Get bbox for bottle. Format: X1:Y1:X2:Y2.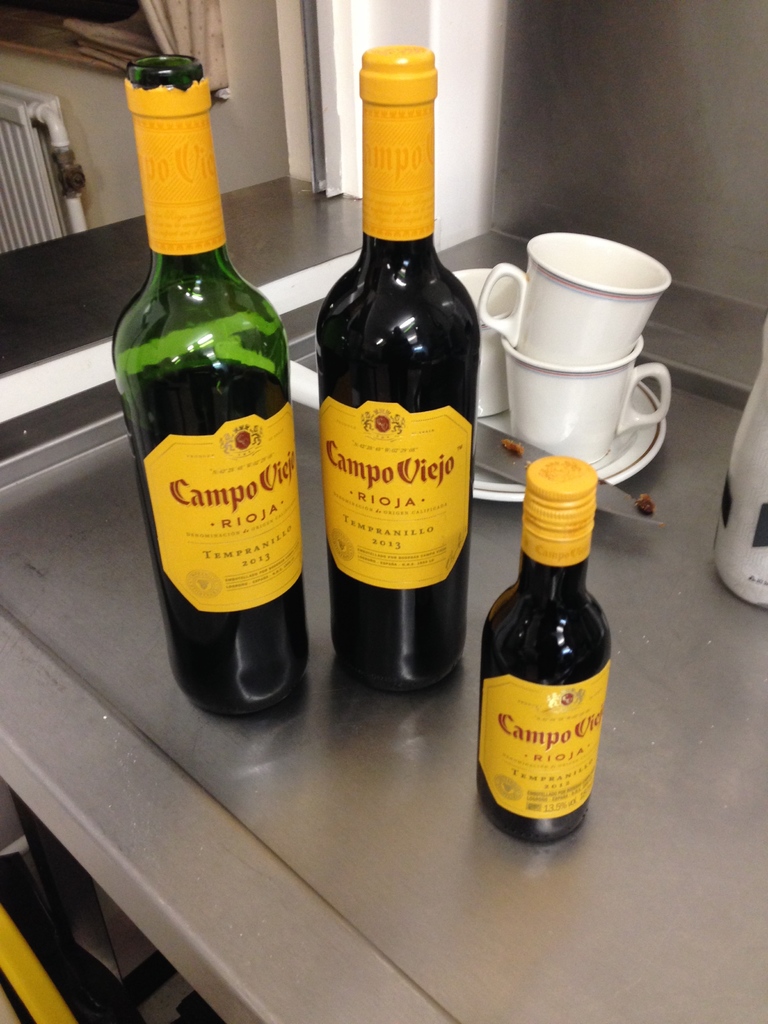
313:45:472:700.
